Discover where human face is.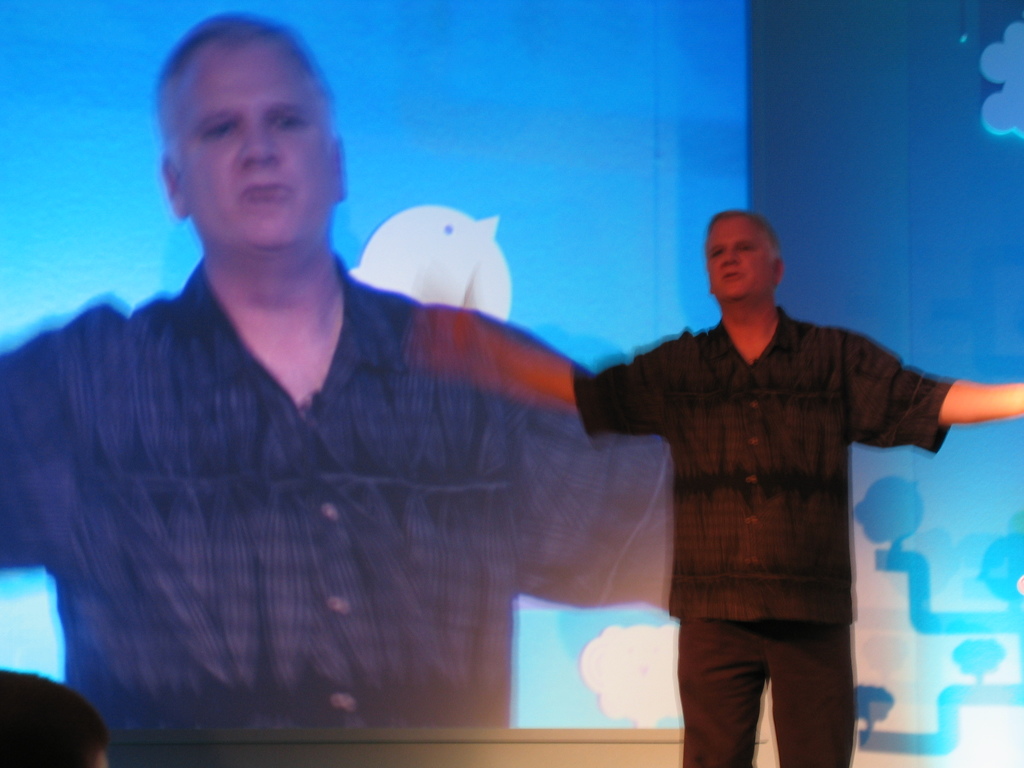
Discovered at box=[181, 45, 337, 250].
